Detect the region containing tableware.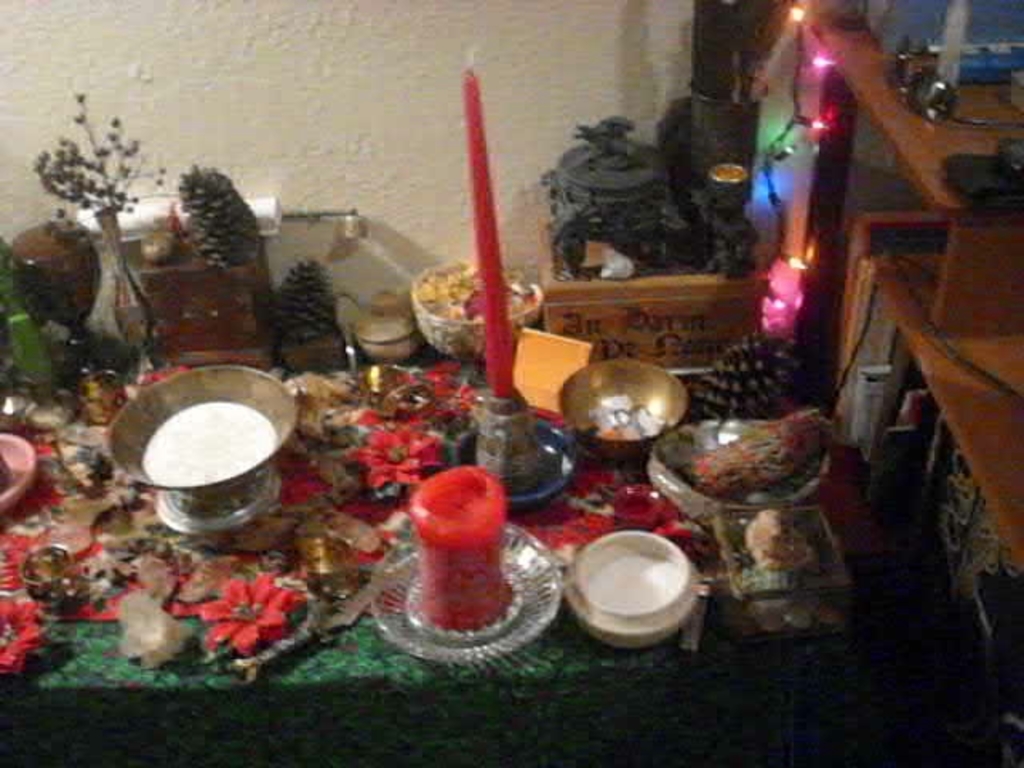
bbox=[18, 549, 88, 590].
